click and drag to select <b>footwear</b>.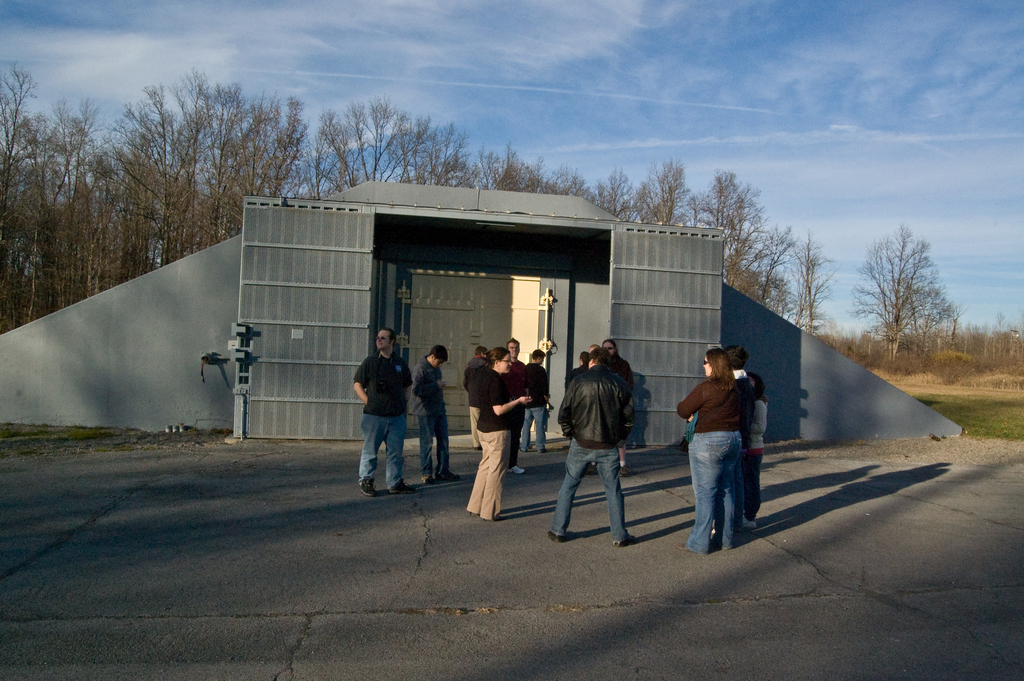
Selection: Rect(437, 469, 463, 482).
